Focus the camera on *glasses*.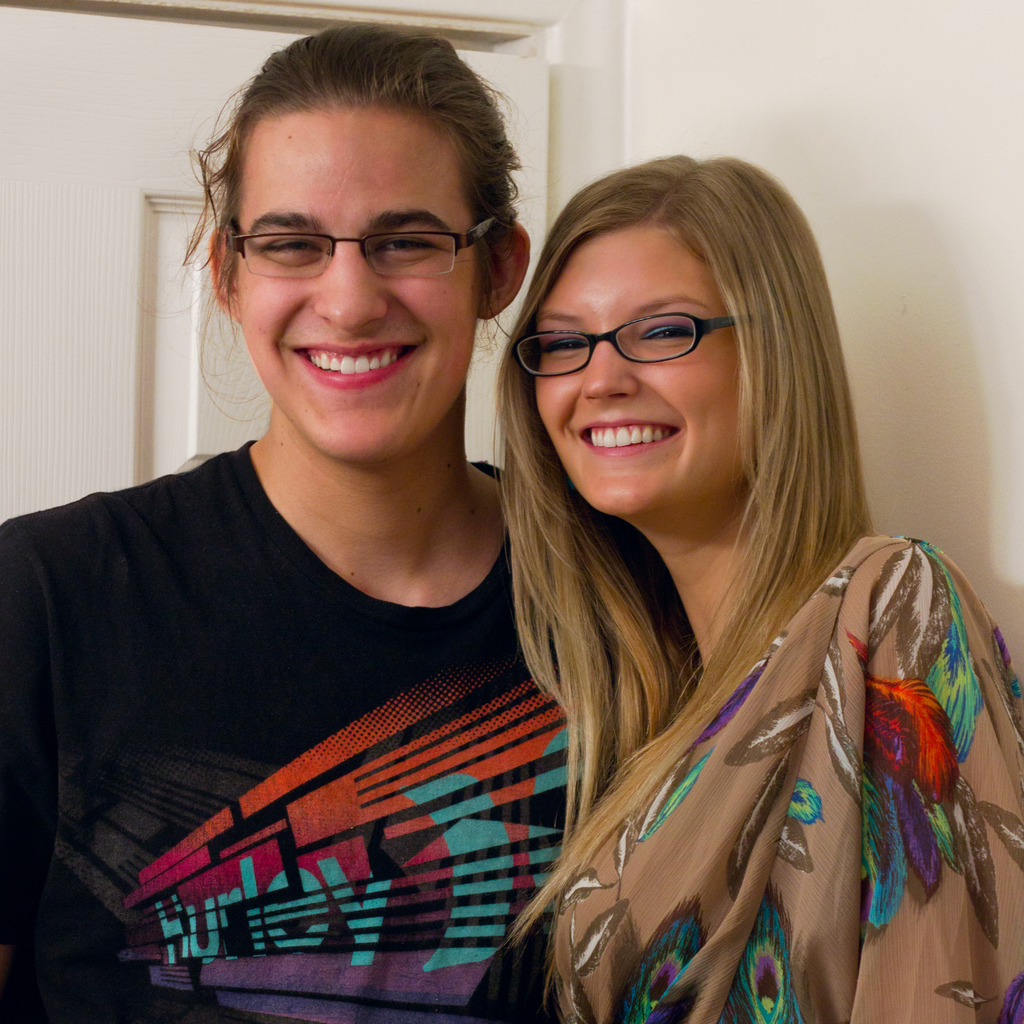
Focus region: crop(531, 294, 754, 372).
